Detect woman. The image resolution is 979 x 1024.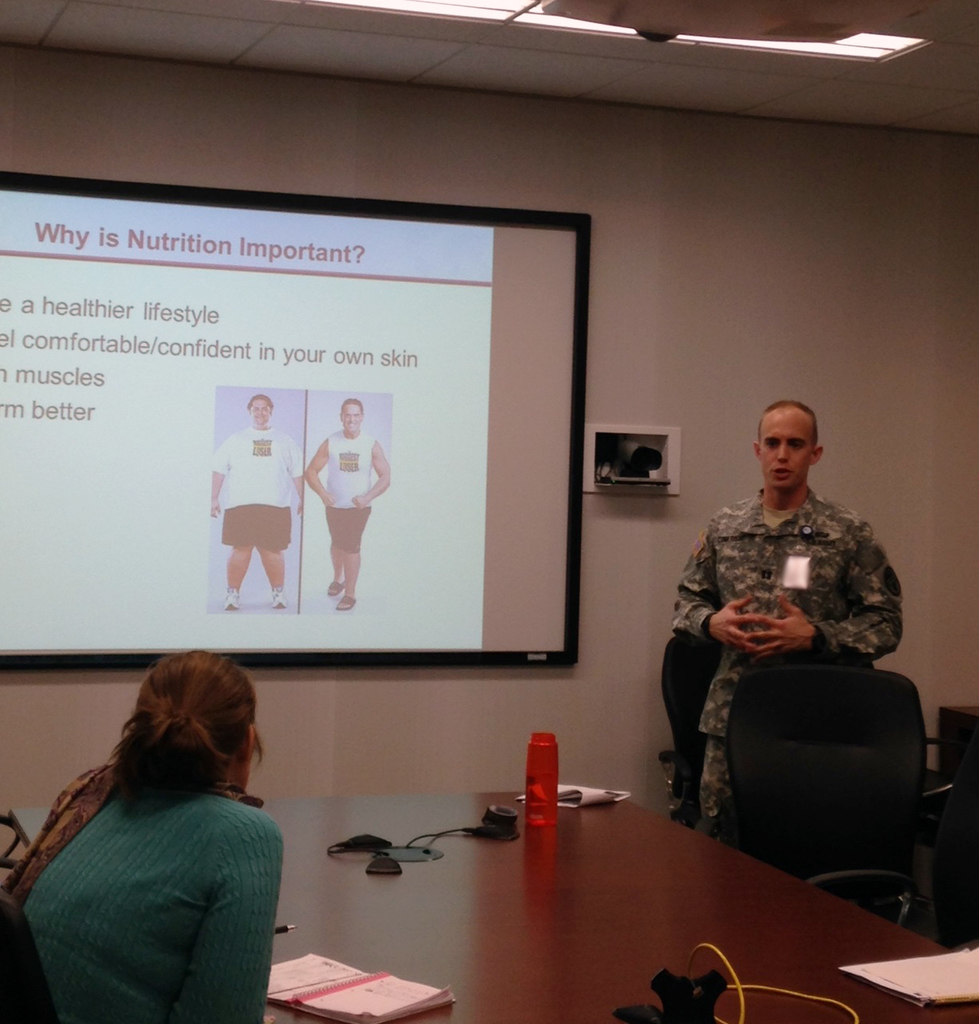
locate(24, 634, 314, 1023).
